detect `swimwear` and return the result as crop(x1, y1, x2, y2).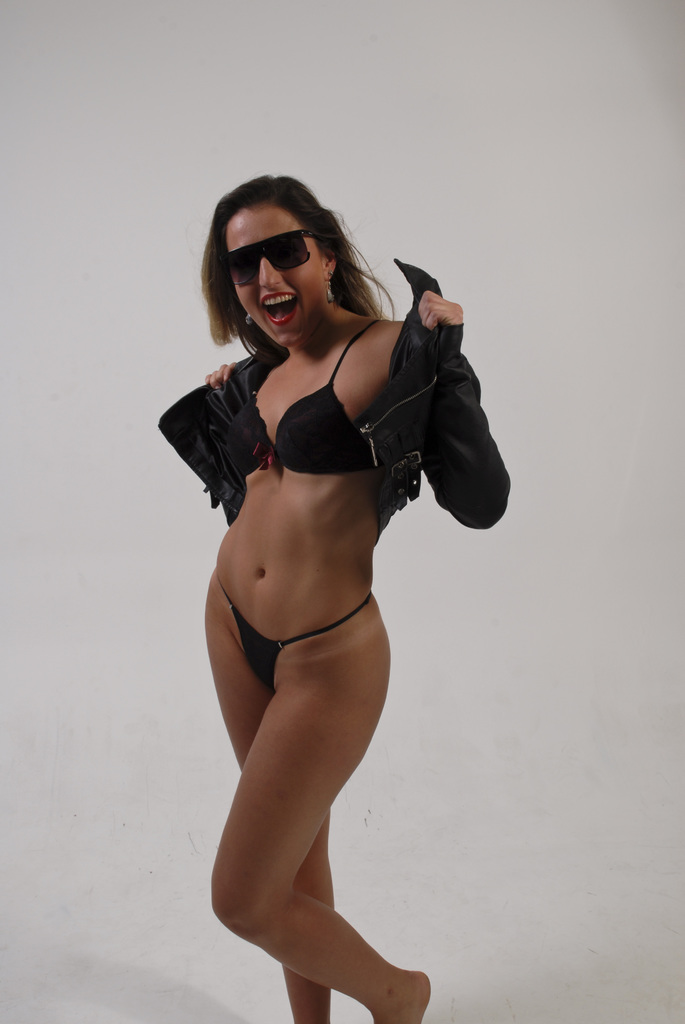
crop(216, 585, 374, 693).
